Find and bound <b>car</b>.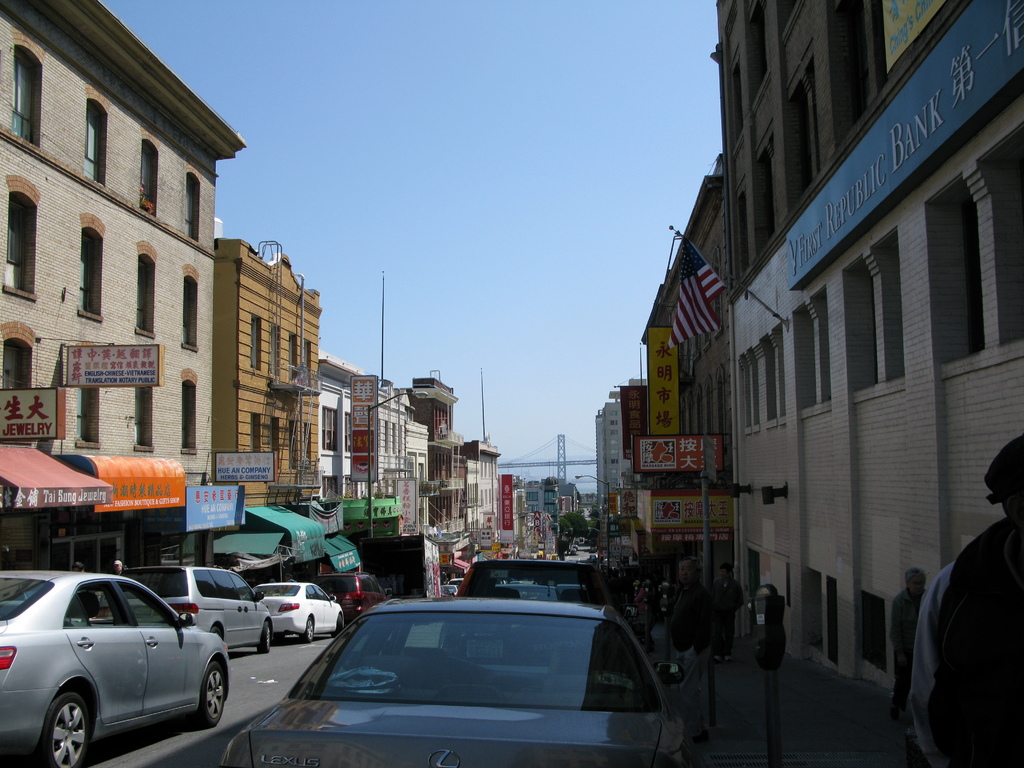
Bound: (2, 570, 227, 767).
